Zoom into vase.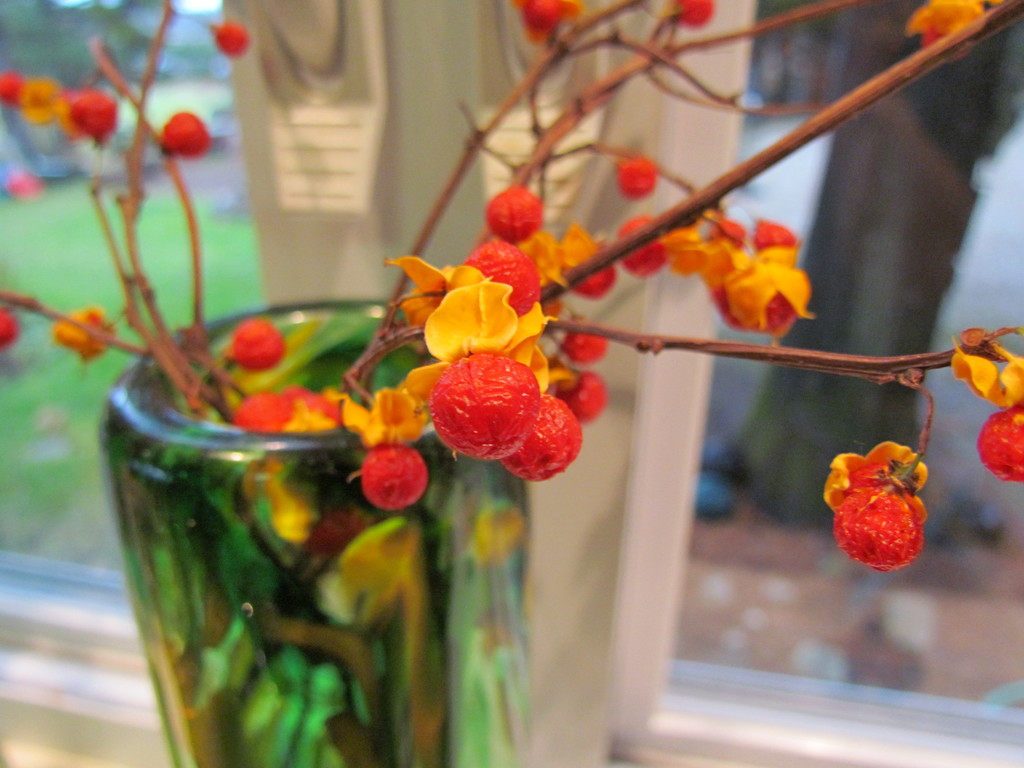
Zoom target: Rect(95, 297, 538, 764).
